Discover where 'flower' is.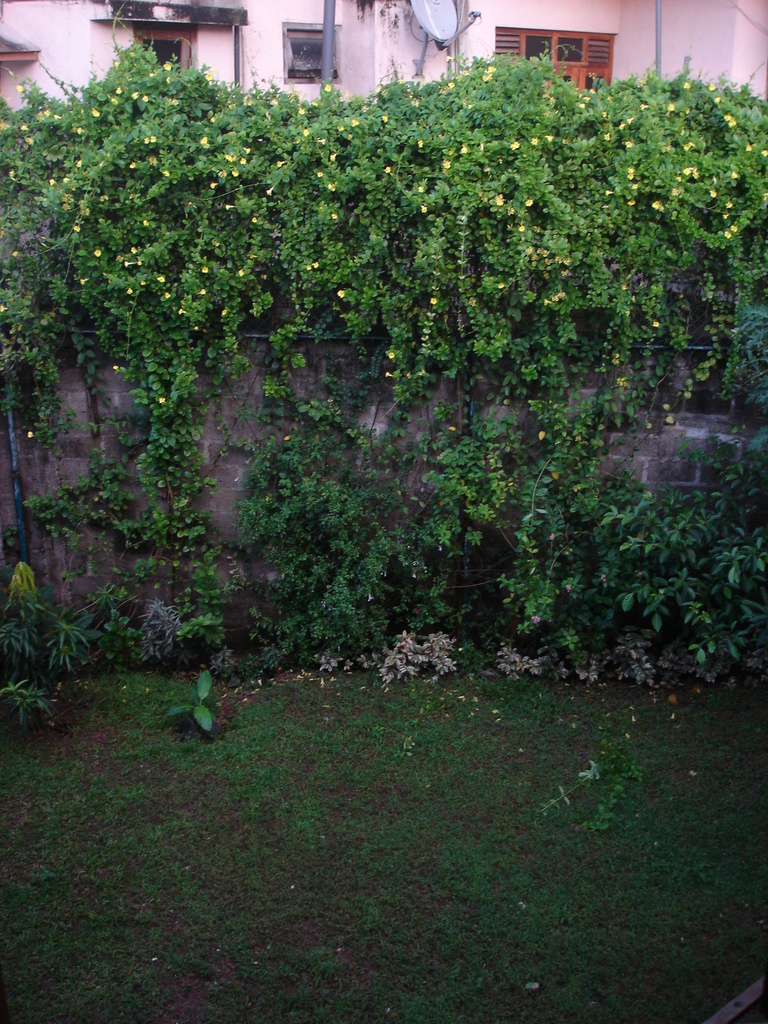
Discovered at <box>112,255,123,264</box>.
